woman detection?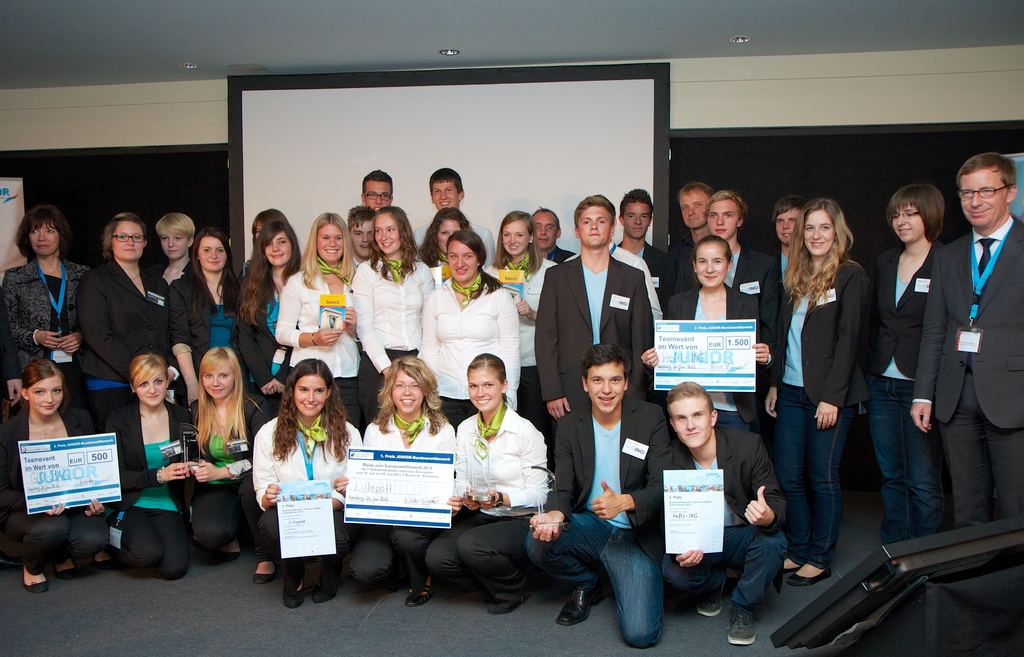
box(0, 358, 120, 592)
